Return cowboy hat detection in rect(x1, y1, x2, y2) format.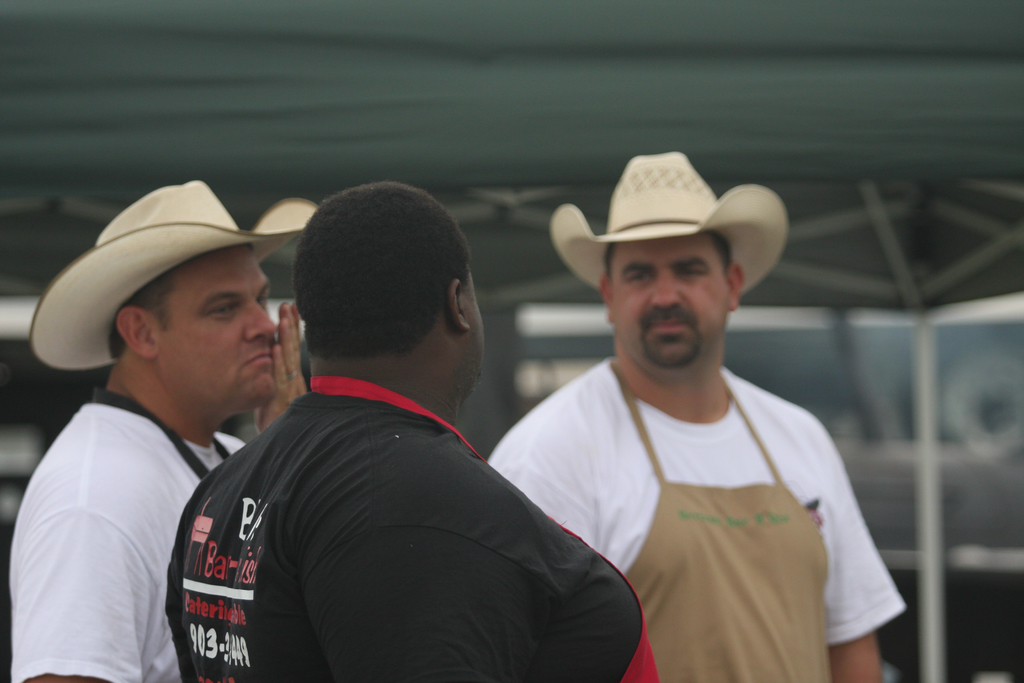
rect(54, 169, 257, 399).
